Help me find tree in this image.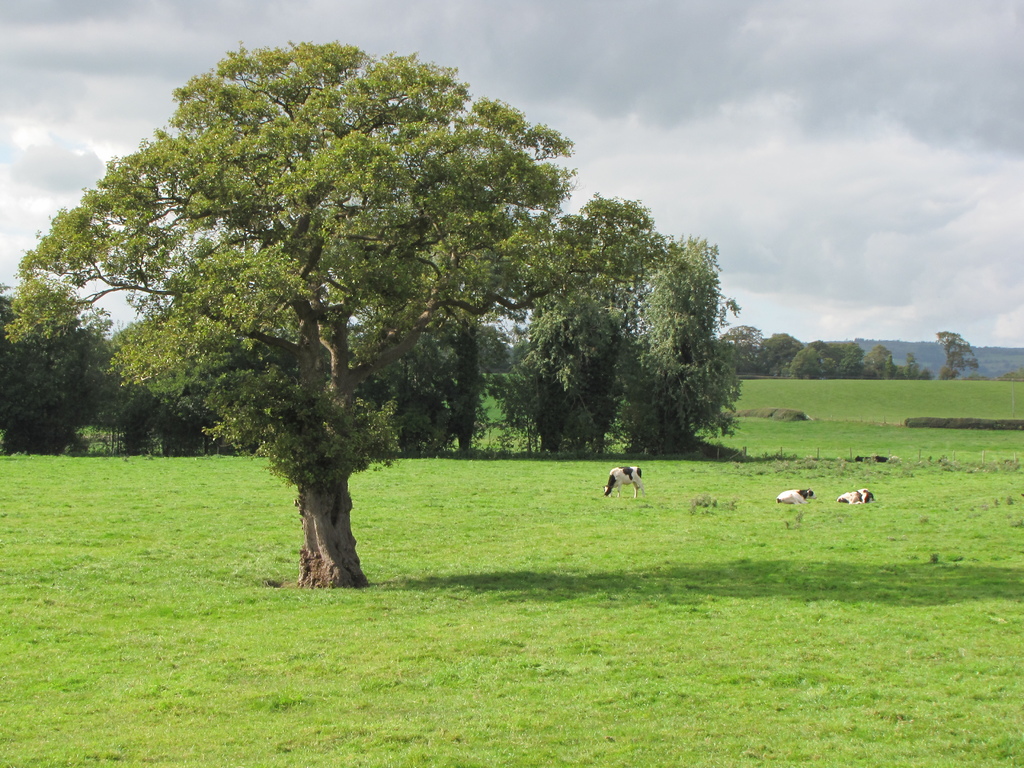
Found it: box=[477, 233, 629, 470].
